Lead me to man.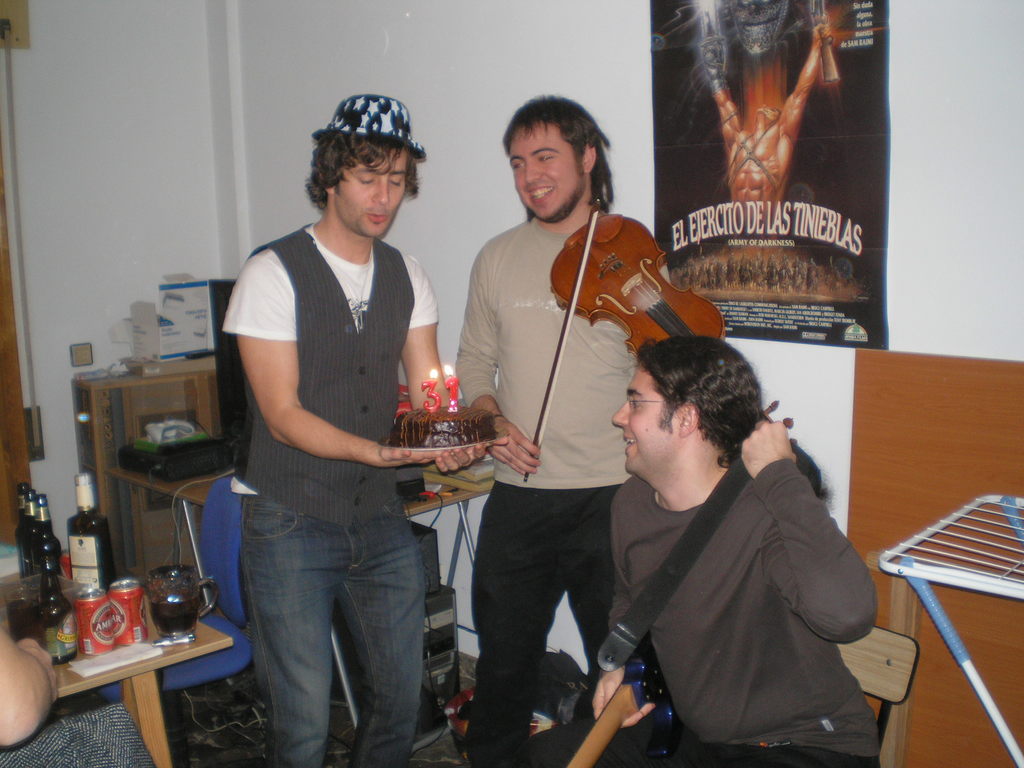
Lead to [213,88,464,740].
